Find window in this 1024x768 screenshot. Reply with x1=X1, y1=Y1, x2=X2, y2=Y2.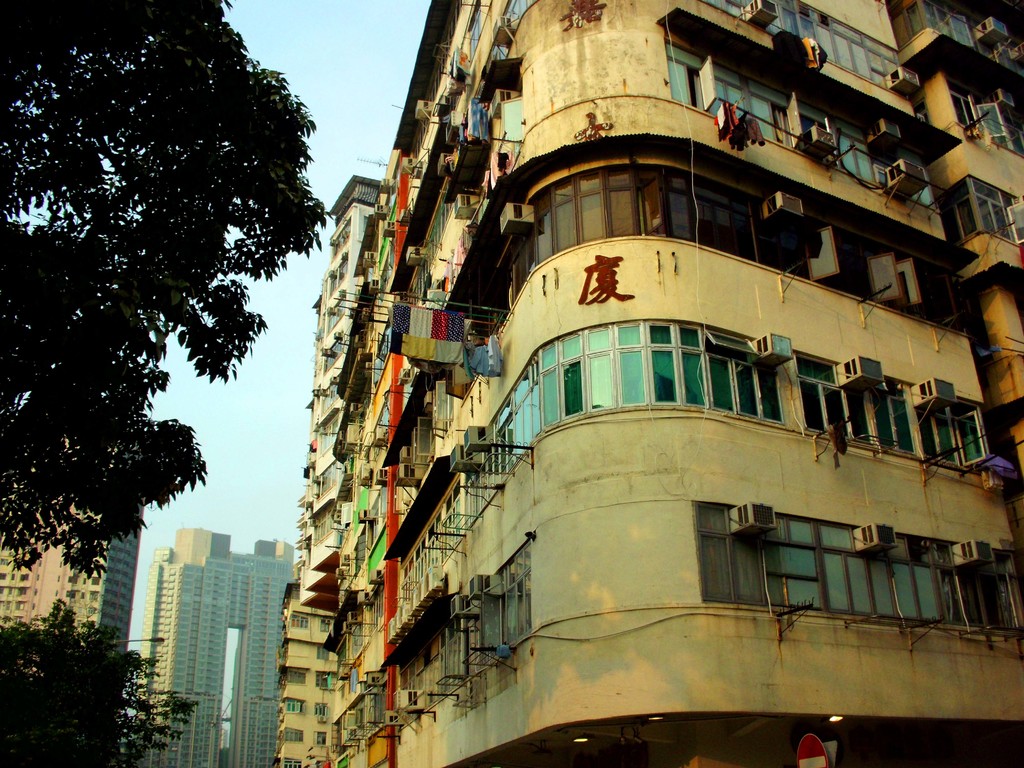
x1=359, y1=262, x2=375, y2=279.
